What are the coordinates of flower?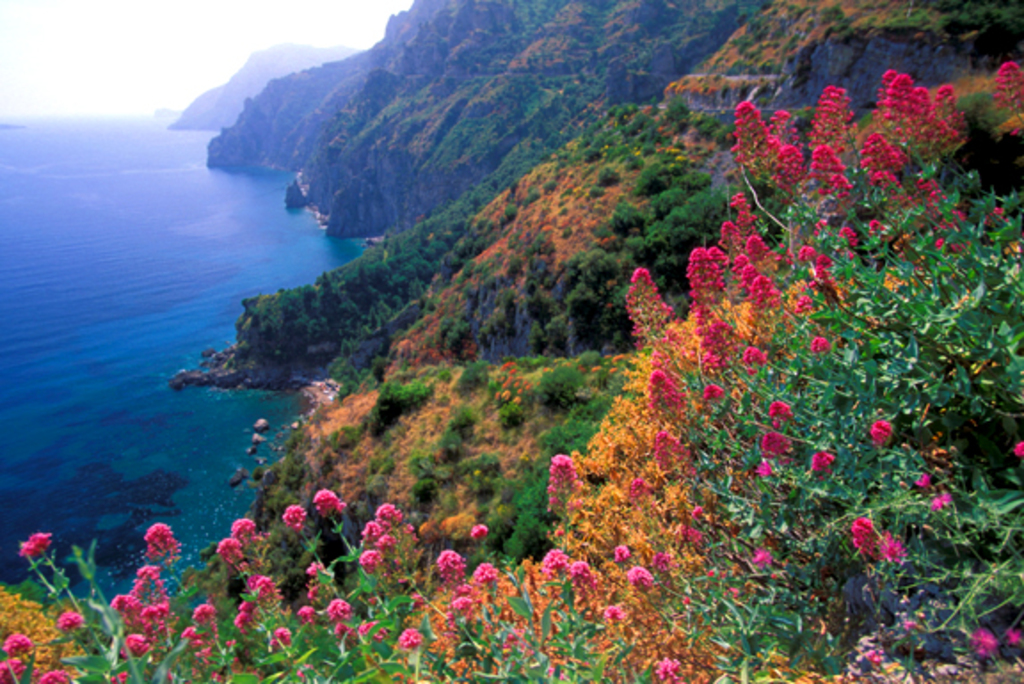
295 599 320 625.
